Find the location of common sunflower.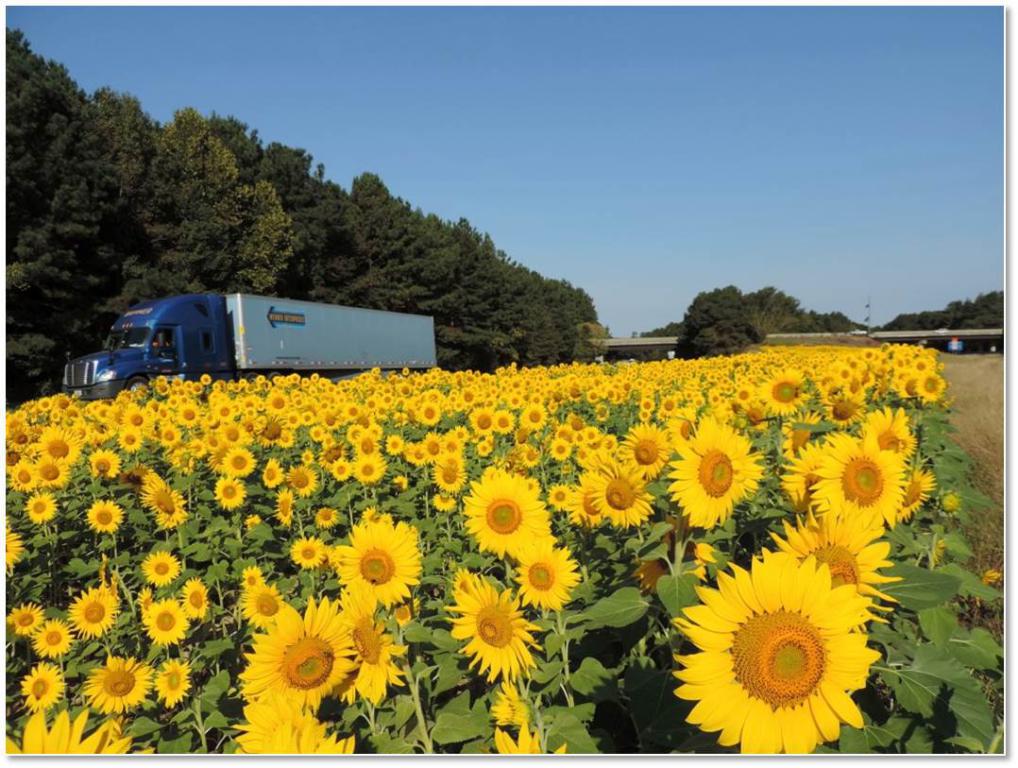
Location: BBox(76, 653, 160, 713).
